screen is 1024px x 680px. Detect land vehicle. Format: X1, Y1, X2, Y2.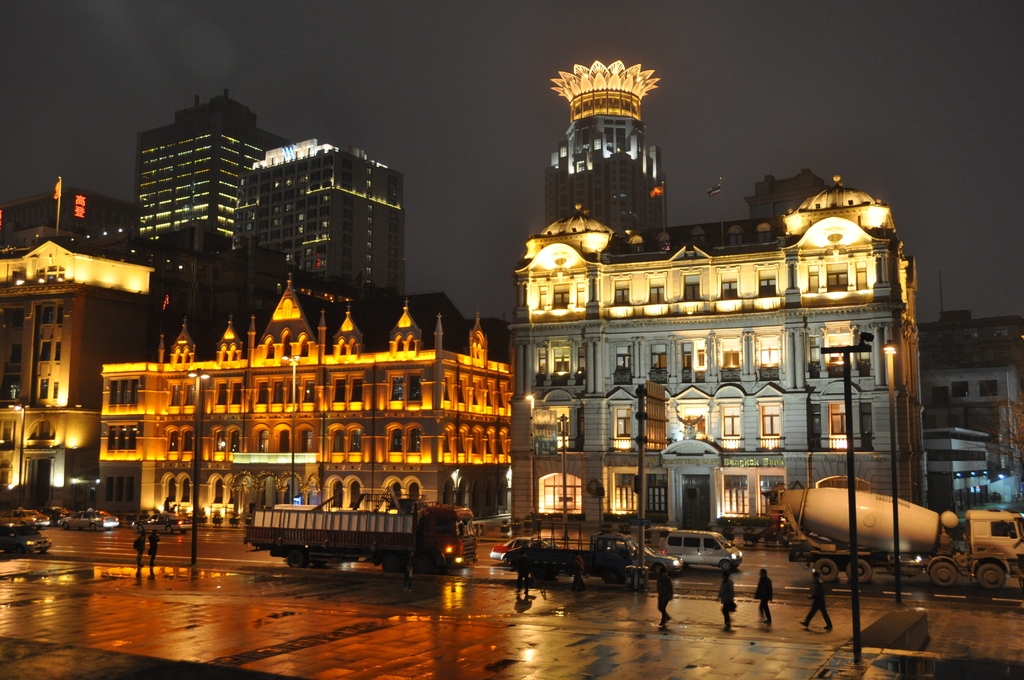
130, 512, 193, 537.
